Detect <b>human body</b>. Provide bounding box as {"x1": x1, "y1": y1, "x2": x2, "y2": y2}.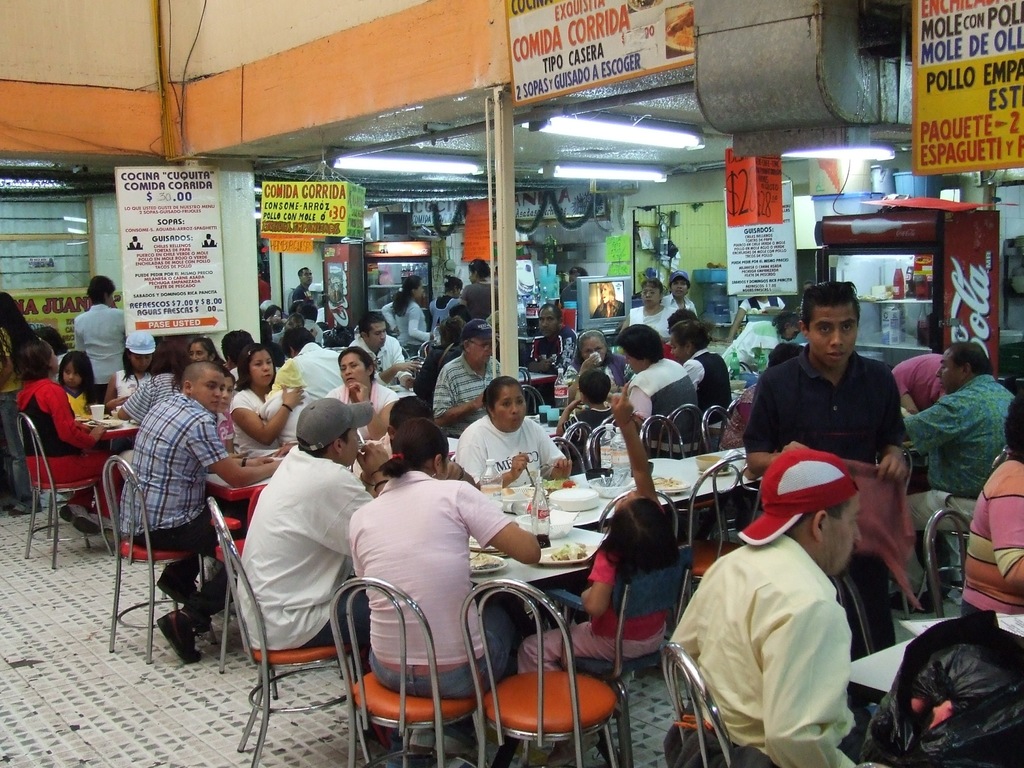
{"x1": 456, "y1": 256, "x2": 502, "y2": 342}.
